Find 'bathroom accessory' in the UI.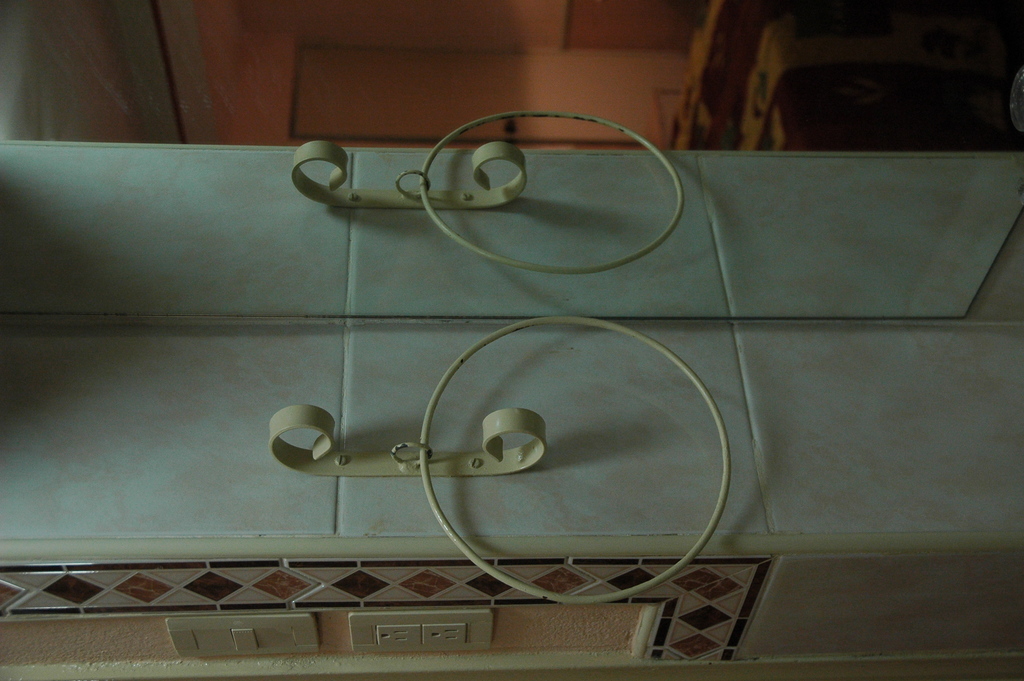
UI element at bbox=(292, 110, 685, 273).
